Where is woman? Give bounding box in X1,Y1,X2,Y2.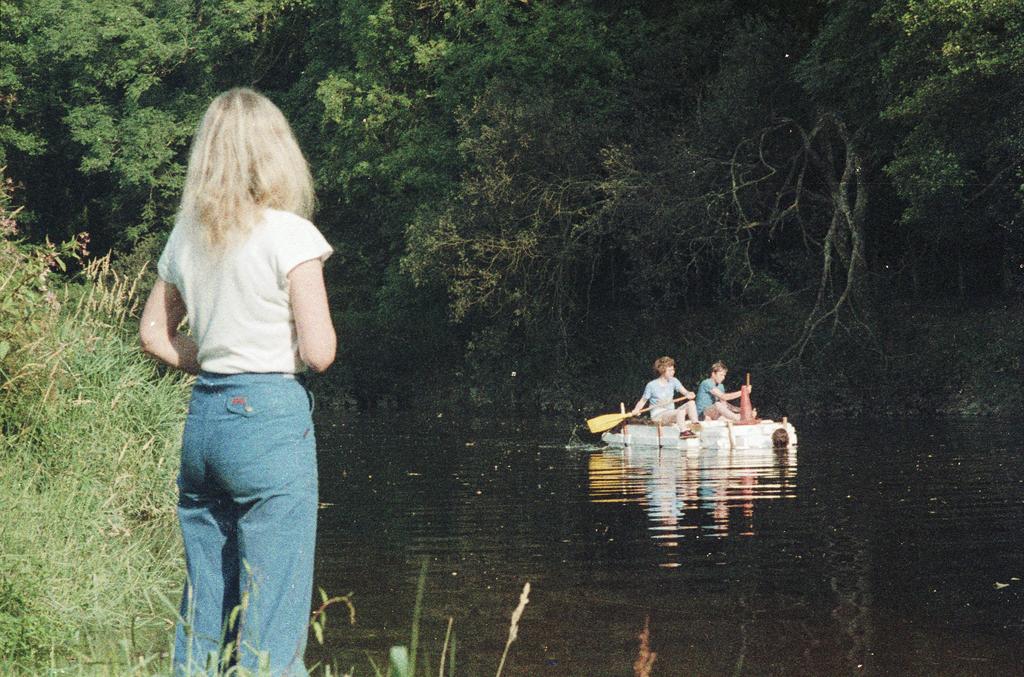
131,100,332,653.
